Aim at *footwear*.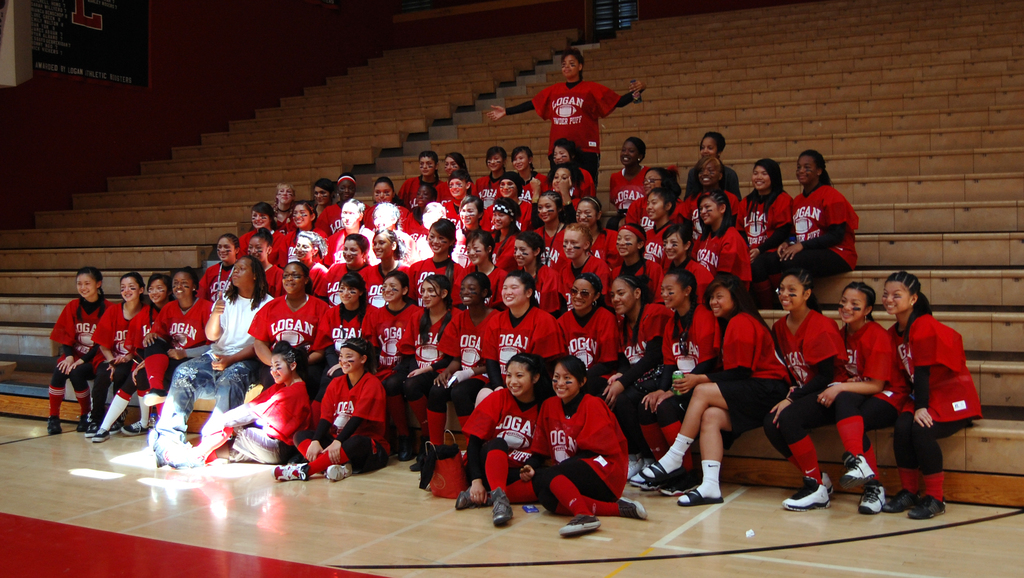
Aimed at (left=270, top=461, right=311, bottom=482).
